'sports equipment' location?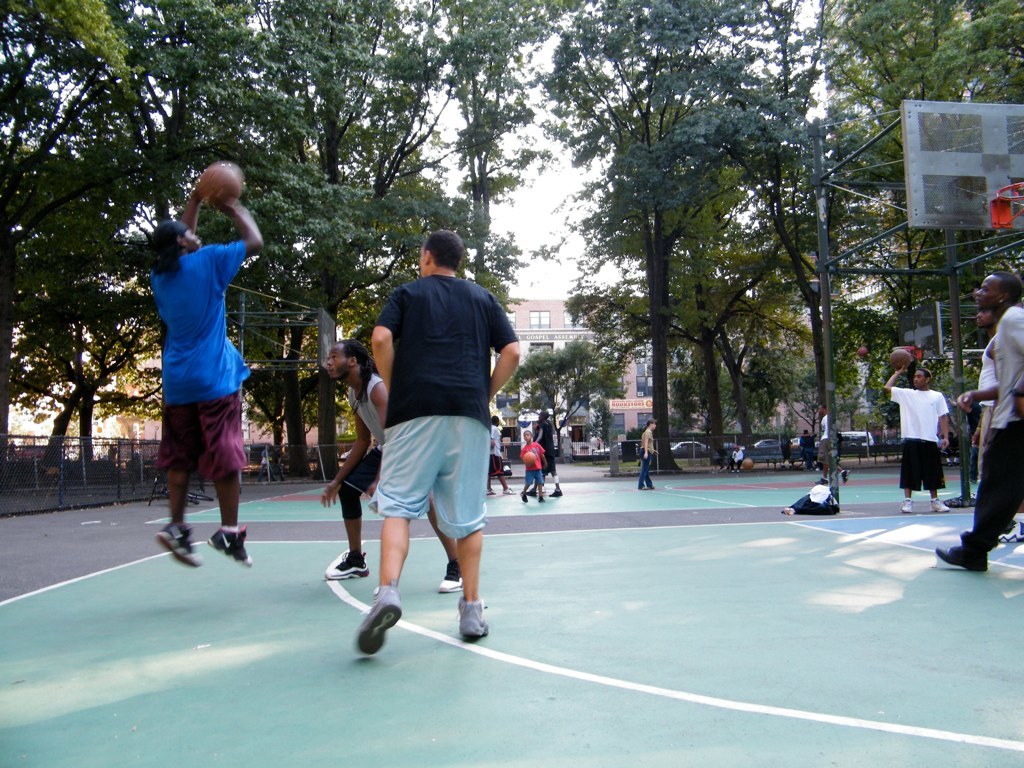
bbox=[734, 455, 757, 471]
